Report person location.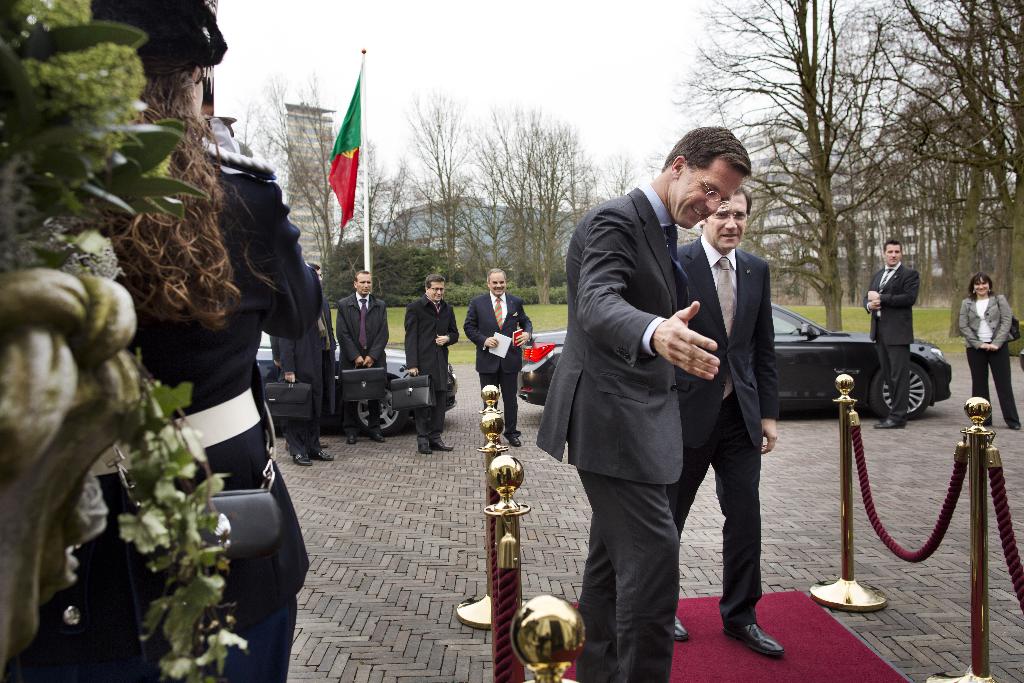
Report: [403,272,461,453].
